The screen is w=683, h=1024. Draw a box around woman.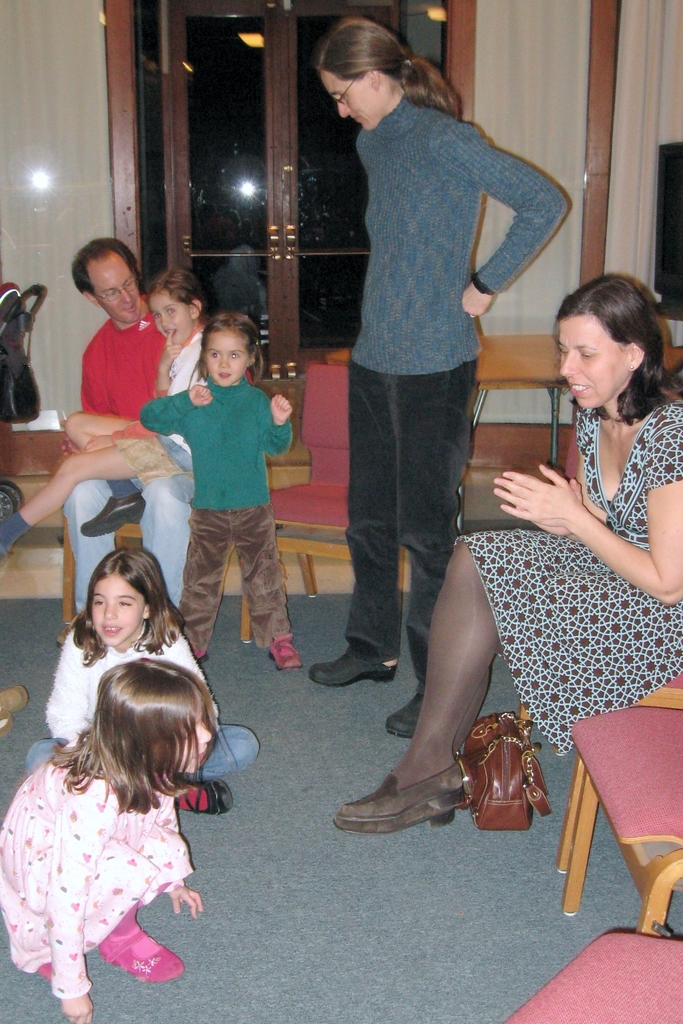
BBox(333, 275, 682, 836).
